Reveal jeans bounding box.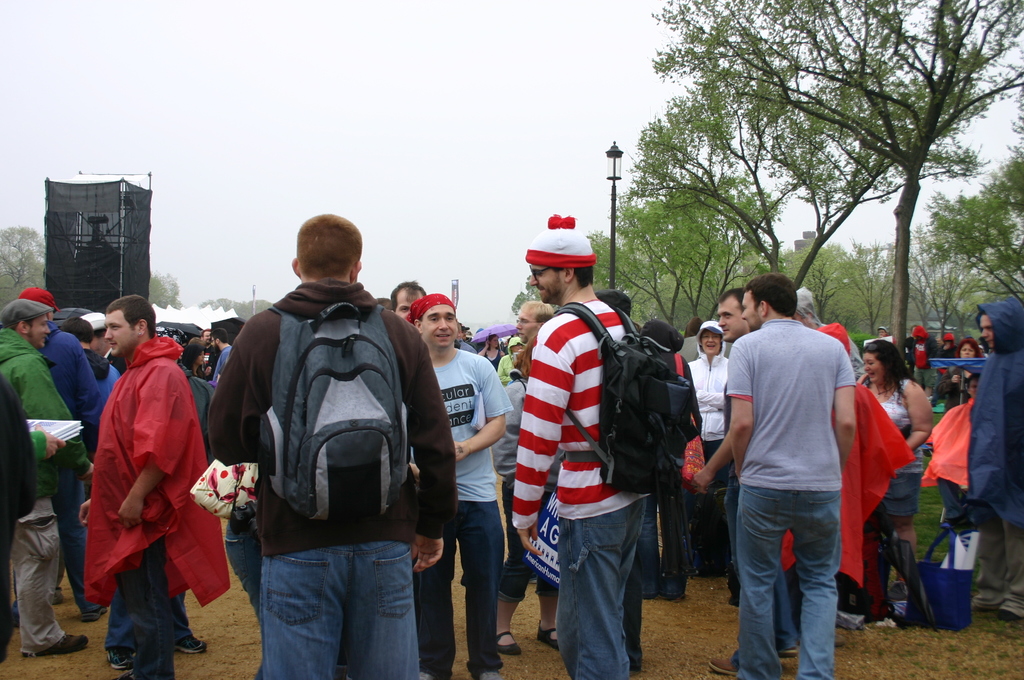
Revealed: left=263, top=537, right=414, bottom=679.
